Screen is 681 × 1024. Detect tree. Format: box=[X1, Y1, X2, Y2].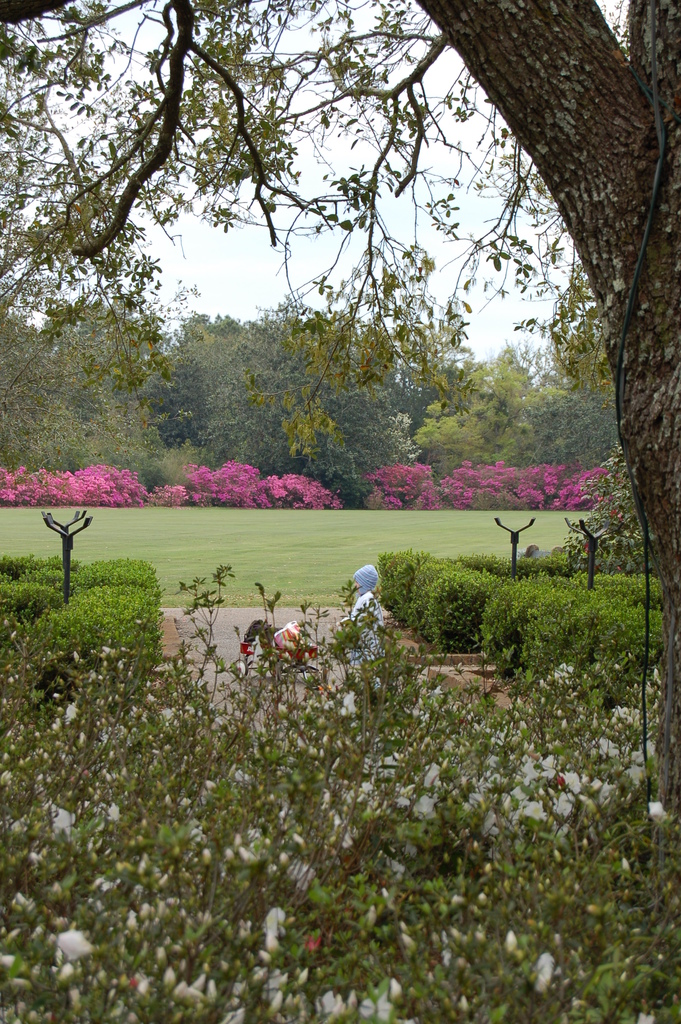
box=[0, 0, 680, 808].
